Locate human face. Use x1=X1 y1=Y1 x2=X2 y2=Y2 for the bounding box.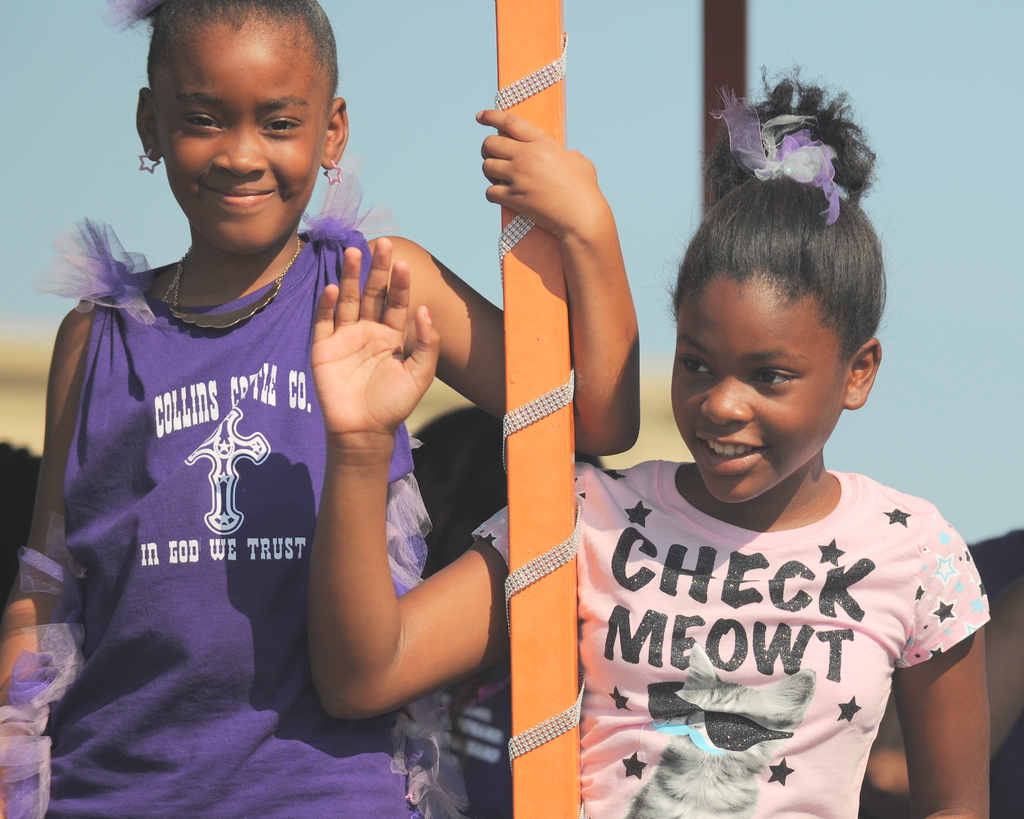
x1=669 y1=302 x2=845 y2=513.
